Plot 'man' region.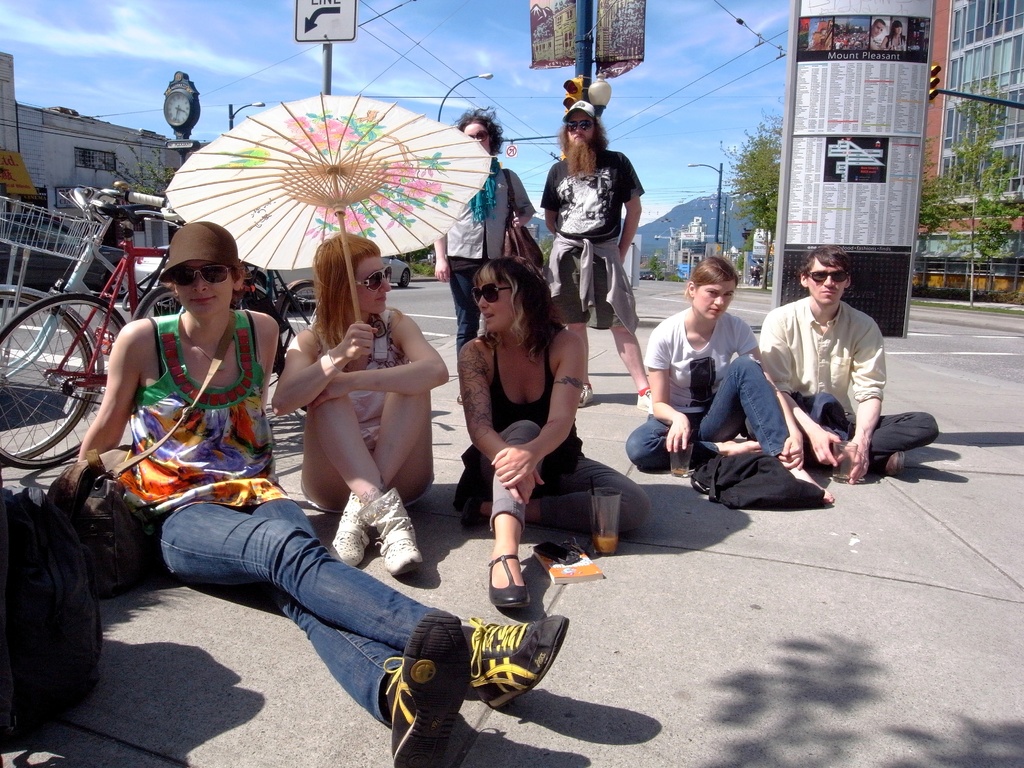
Plotted at bbox(751, 250, 908, 497).
